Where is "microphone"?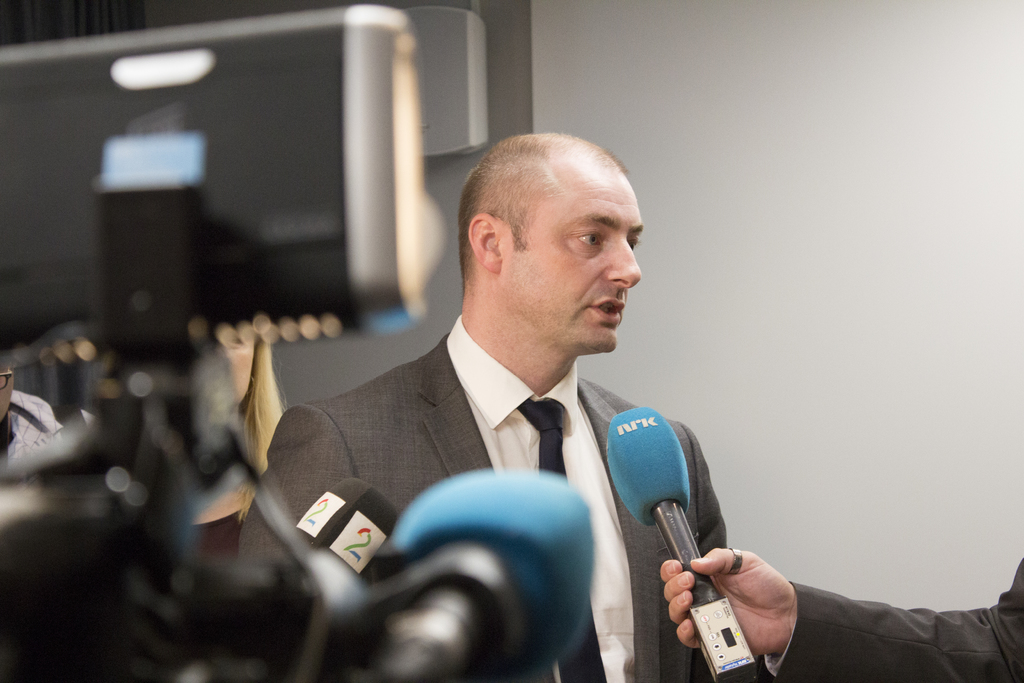
<bbox>381, 470, 593, 682</bbox>.
